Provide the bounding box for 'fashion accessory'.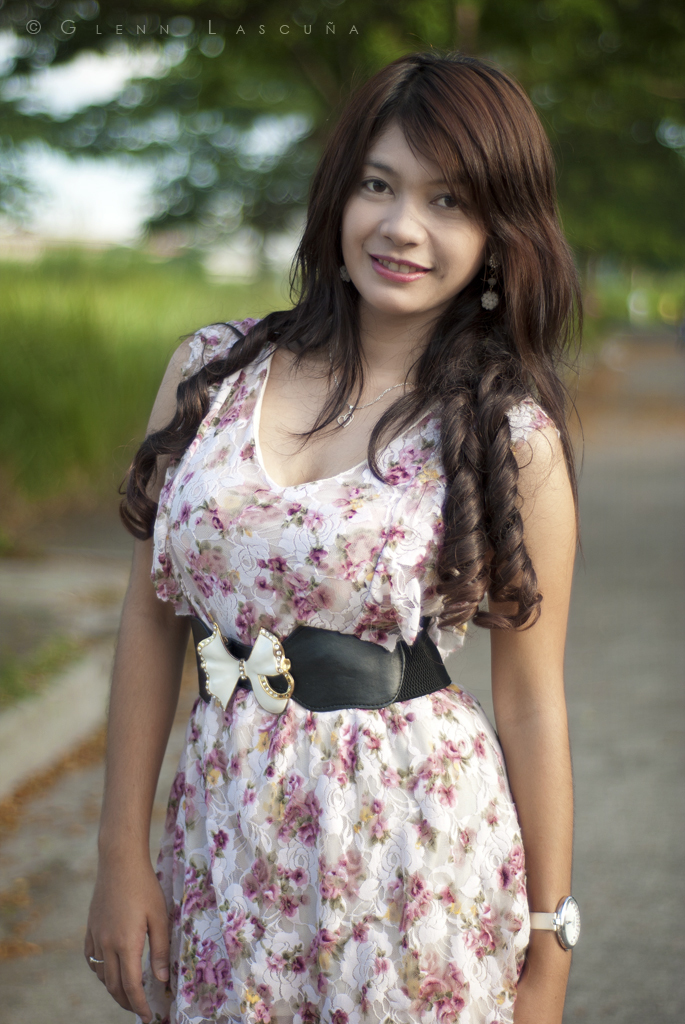
[524,899,581,939].
